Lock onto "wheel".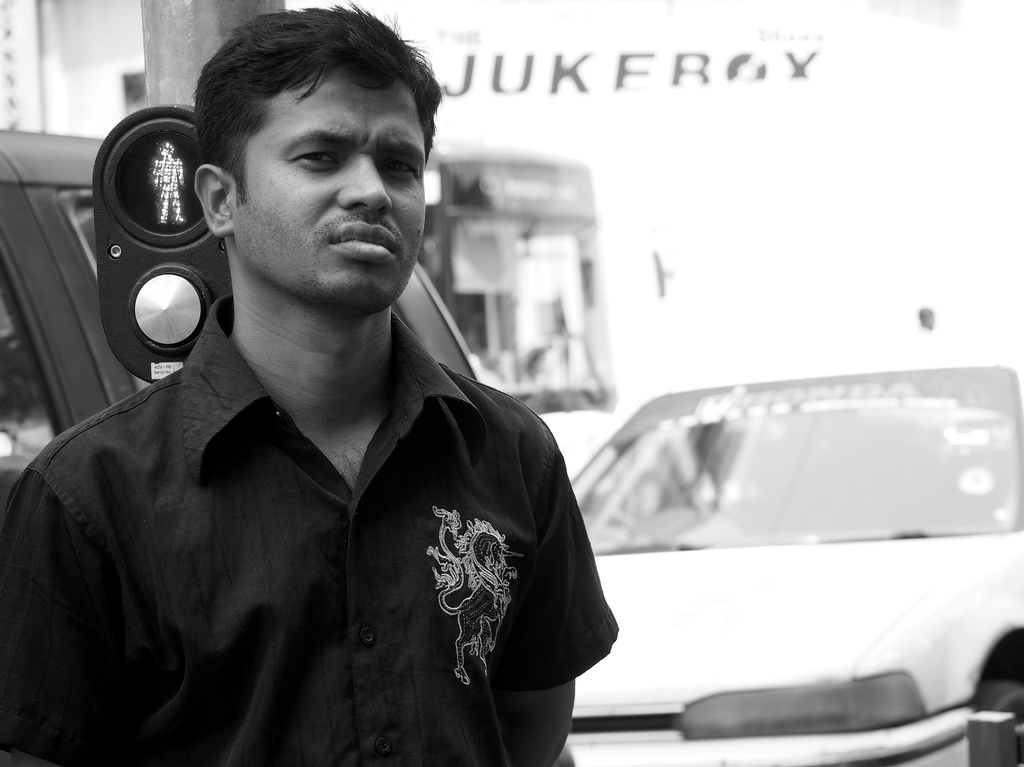
Locked: 975:677:1023:766.
